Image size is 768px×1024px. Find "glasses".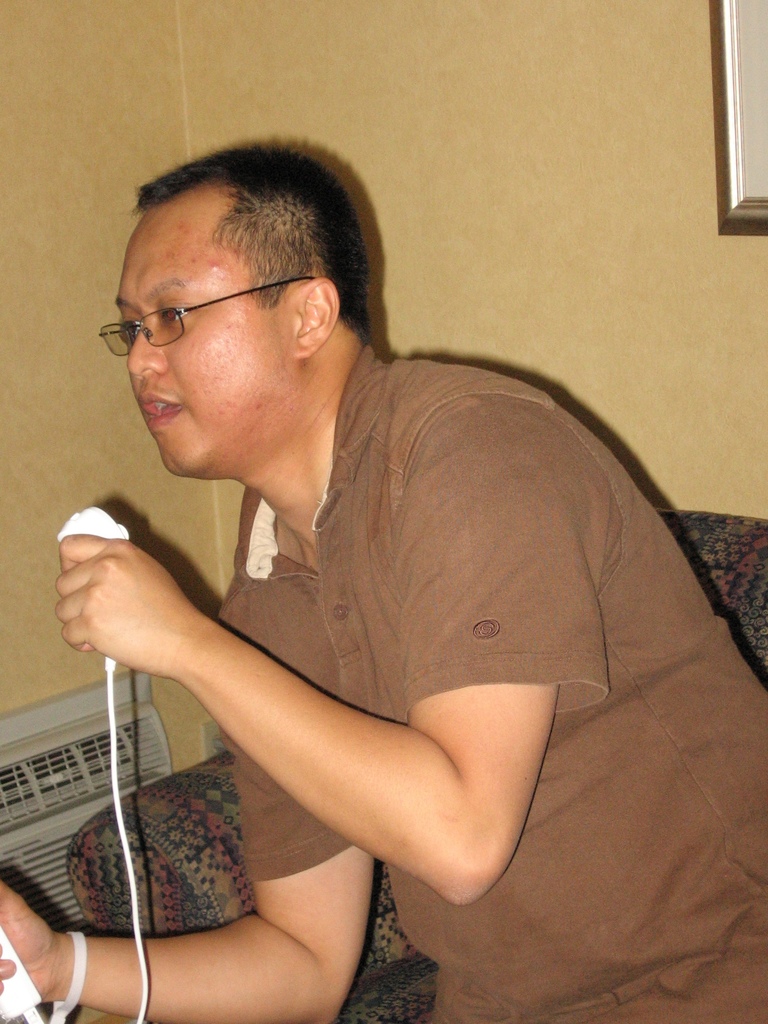
[90, 267, 303, 356].
